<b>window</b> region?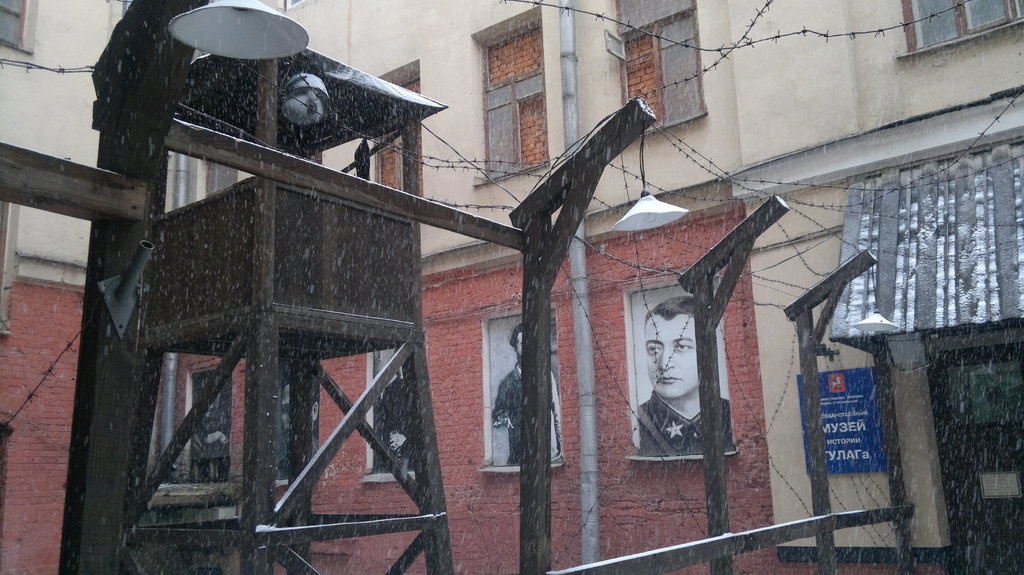
471:1:556:182
